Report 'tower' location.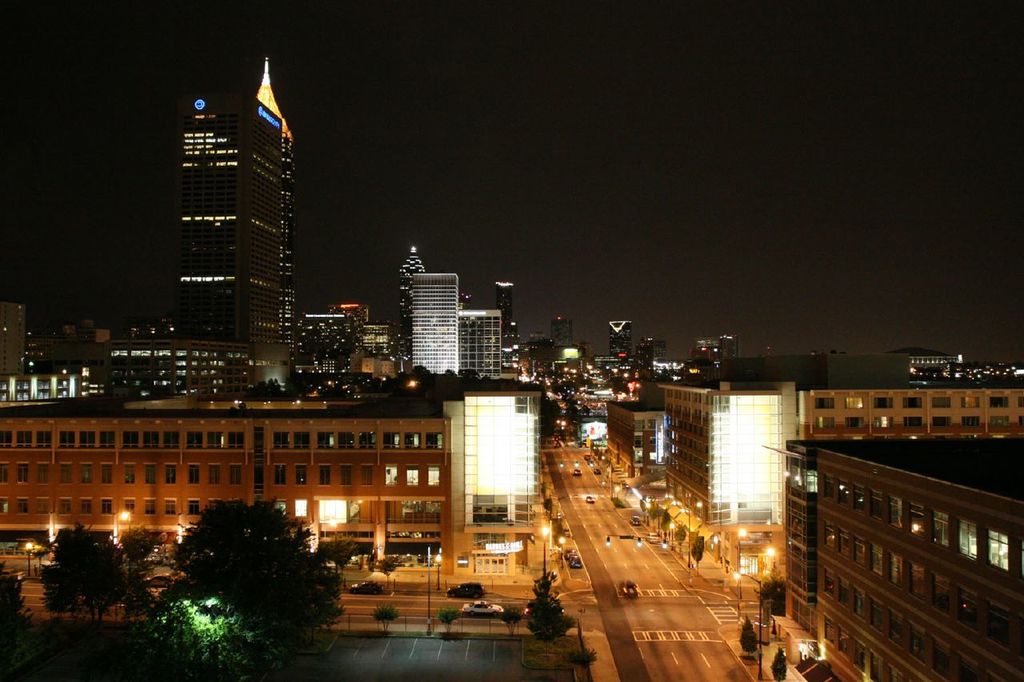
Report: bbox=(498, 281, 522, 369).
